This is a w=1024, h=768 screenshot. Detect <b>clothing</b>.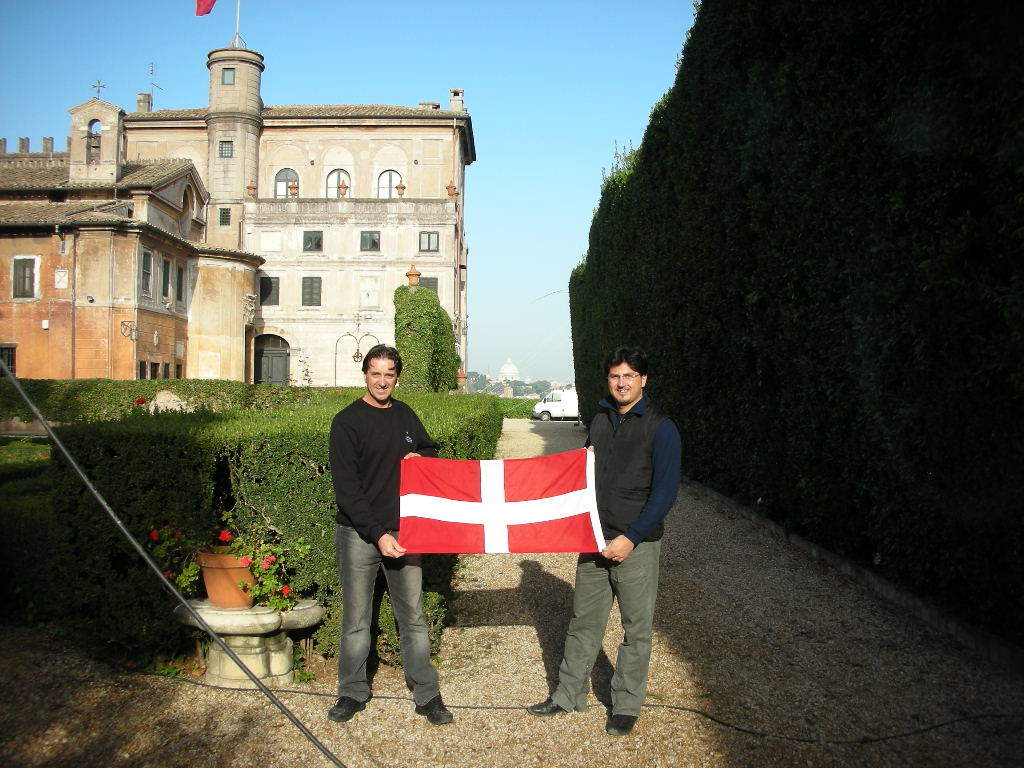
bbox=(328, 394, 438, 704).
